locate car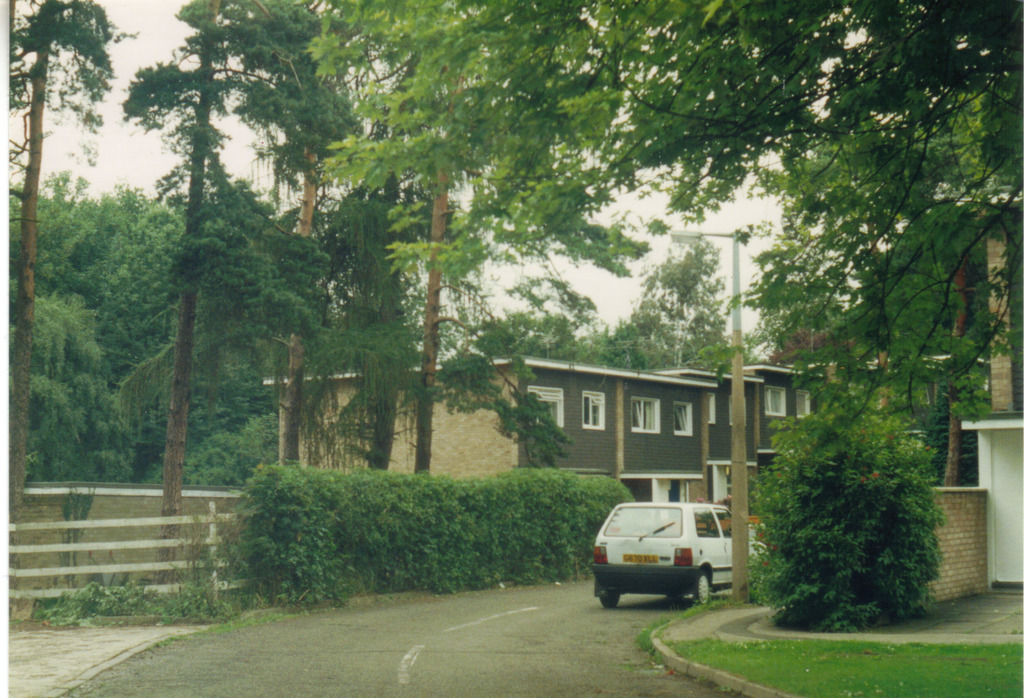
box(593, 498, 775, 612)
